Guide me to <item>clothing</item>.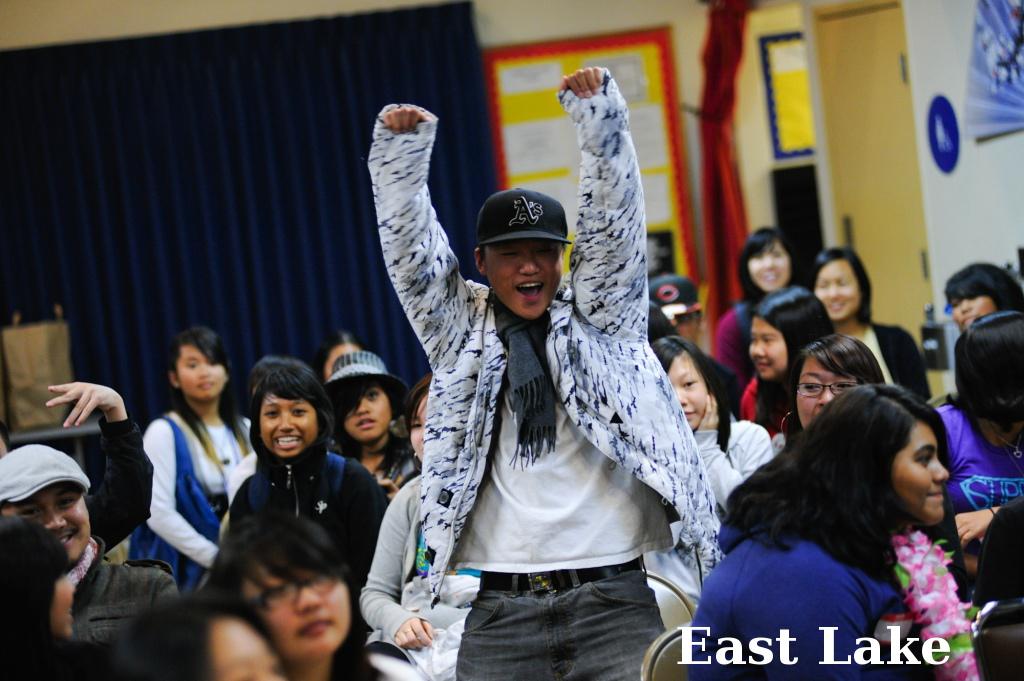
Guidance: {"x1": 680, "y1": 528, "x2": 928, "y2": 678}.
